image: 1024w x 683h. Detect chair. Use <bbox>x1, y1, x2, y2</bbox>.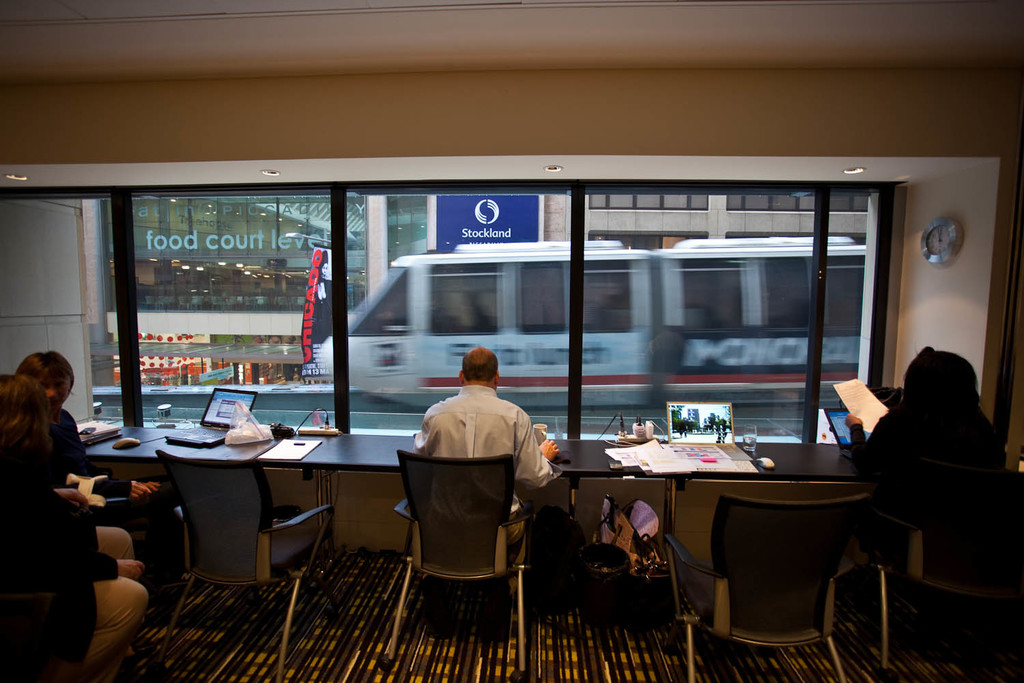
<bbox>662, 492, 861, 682</bbox>.
